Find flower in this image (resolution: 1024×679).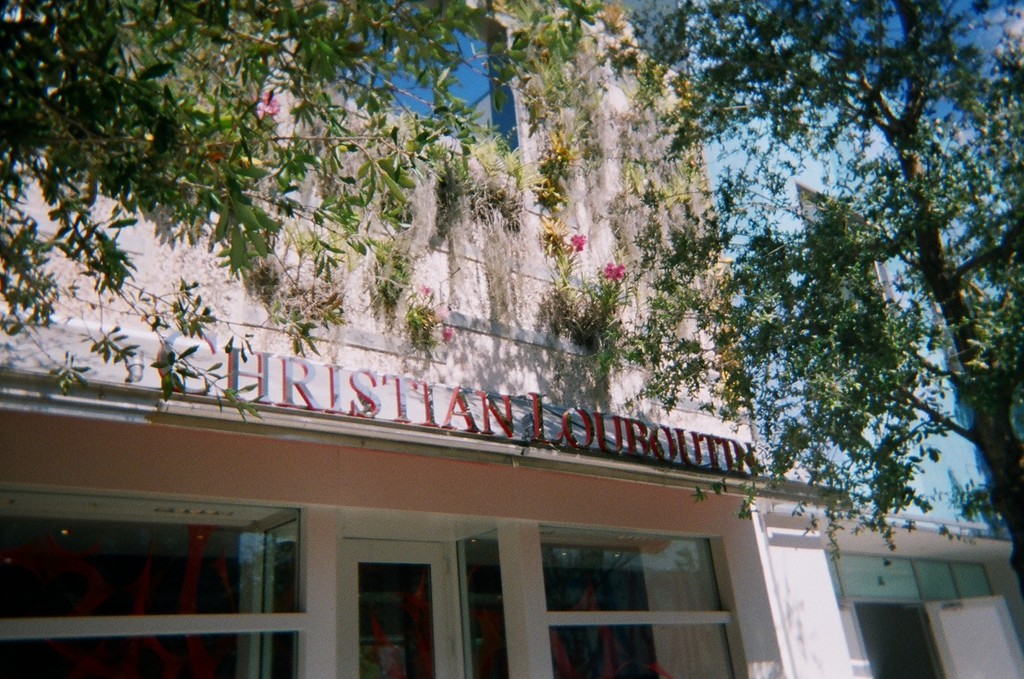
606 263 617 284.
